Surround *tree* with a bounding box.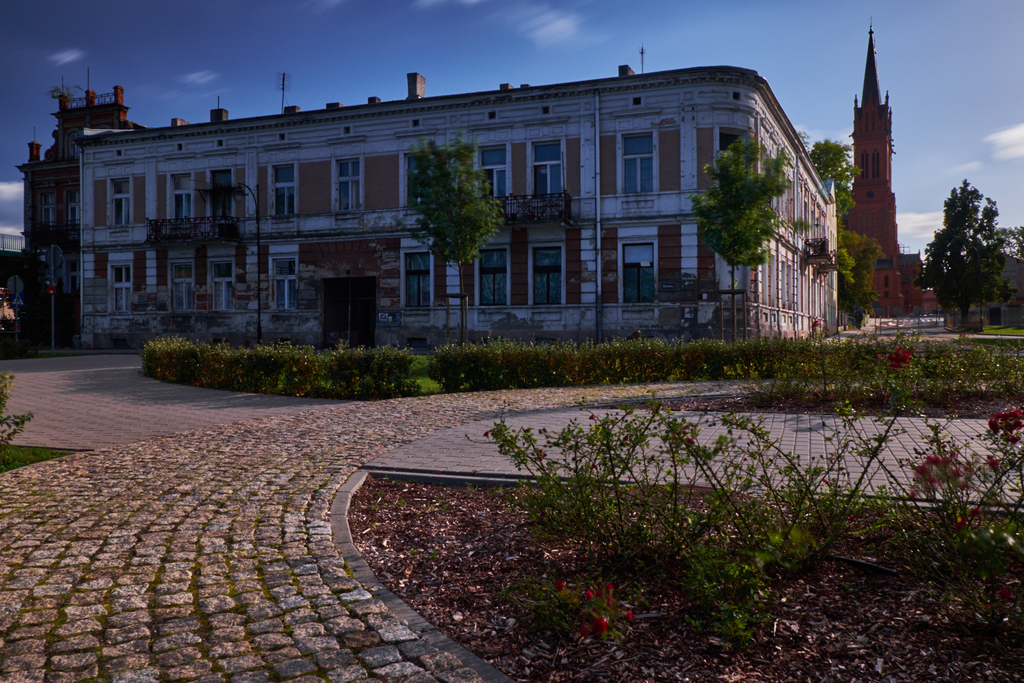
(797,133,880,330).
